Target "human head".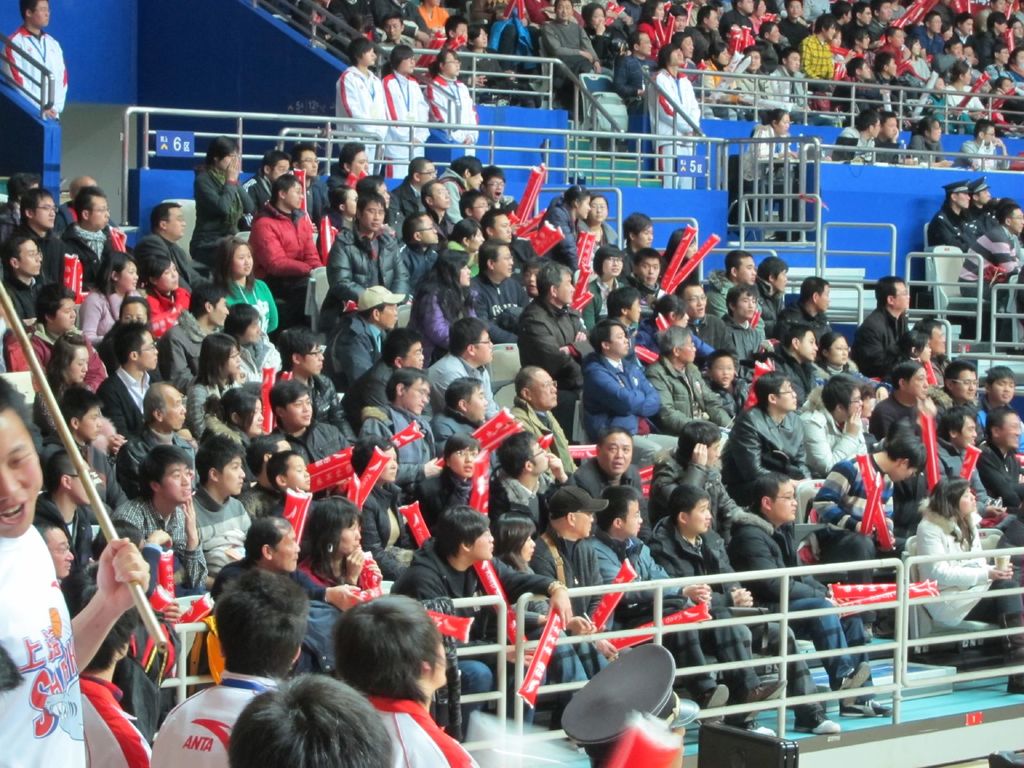
Target region: (left=438, top=48, right=463, bottom=81).
